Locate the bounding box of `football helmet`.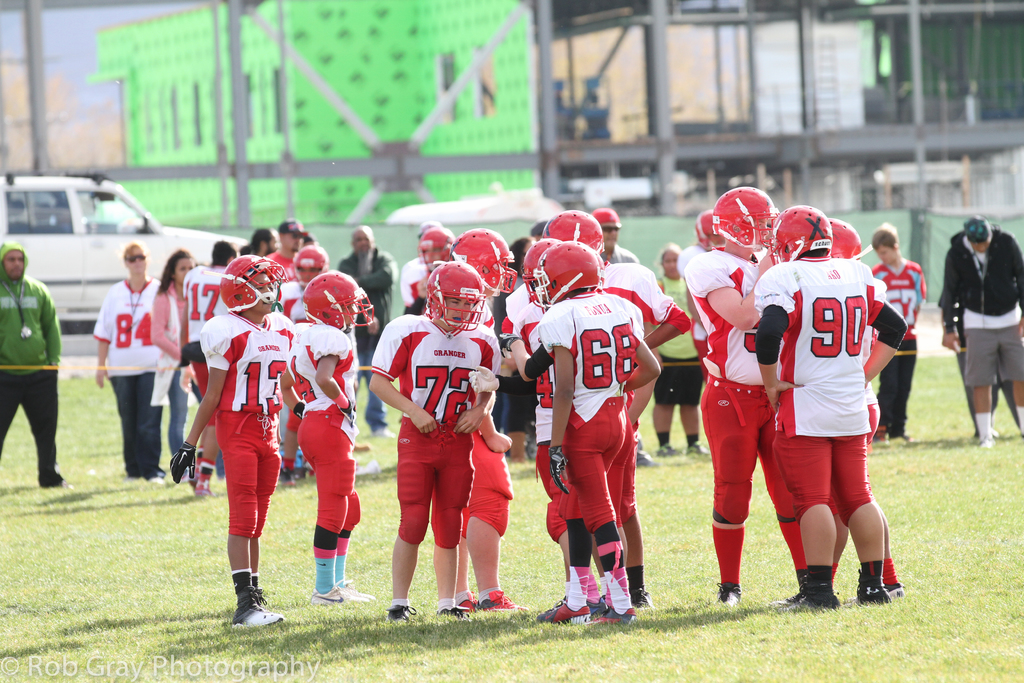
Bounding box: 220, 255, 287, 314.
